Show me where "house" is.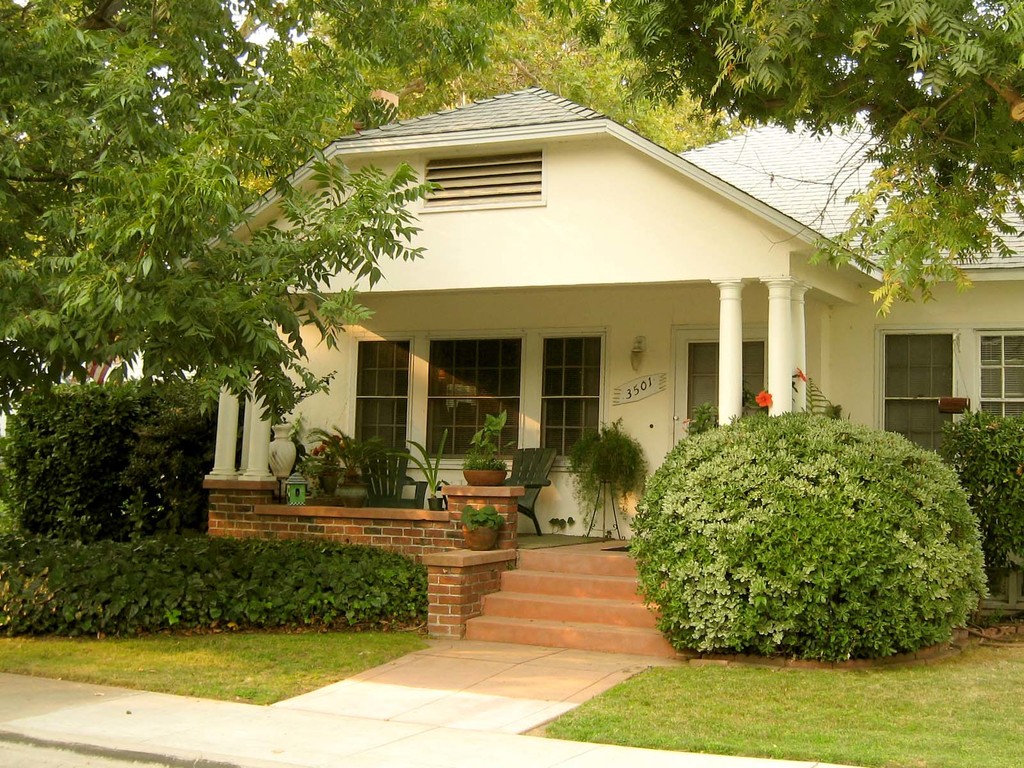
"house" is at l=163, t=84, r=1023, b=661.
